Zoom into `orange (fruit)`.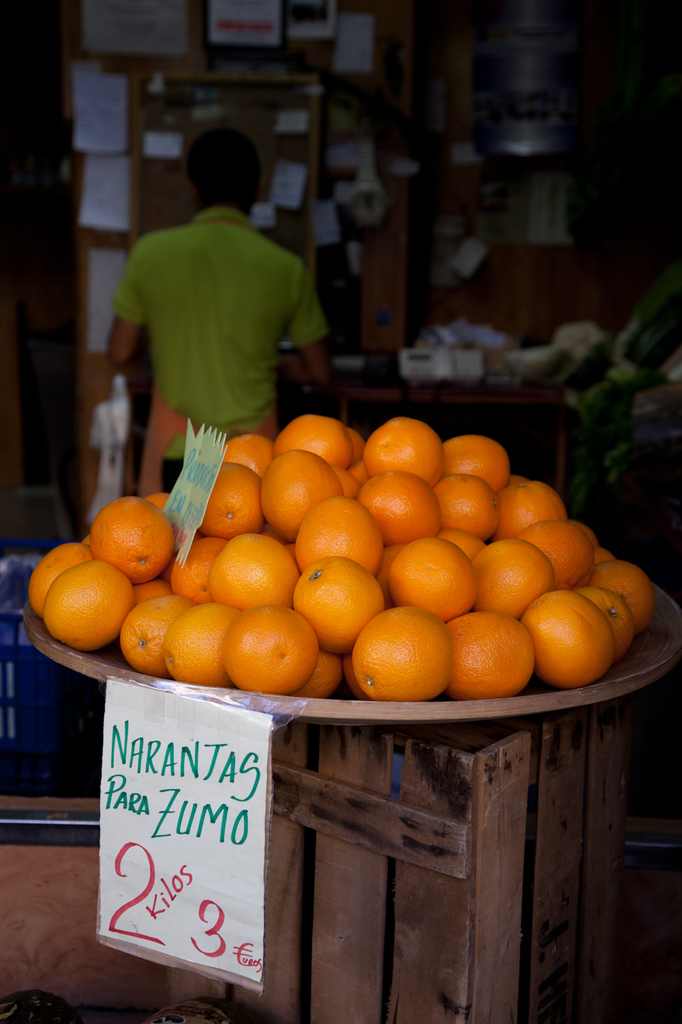
Zoom target: x1=441, y1=431, x2=498, y2=493.
